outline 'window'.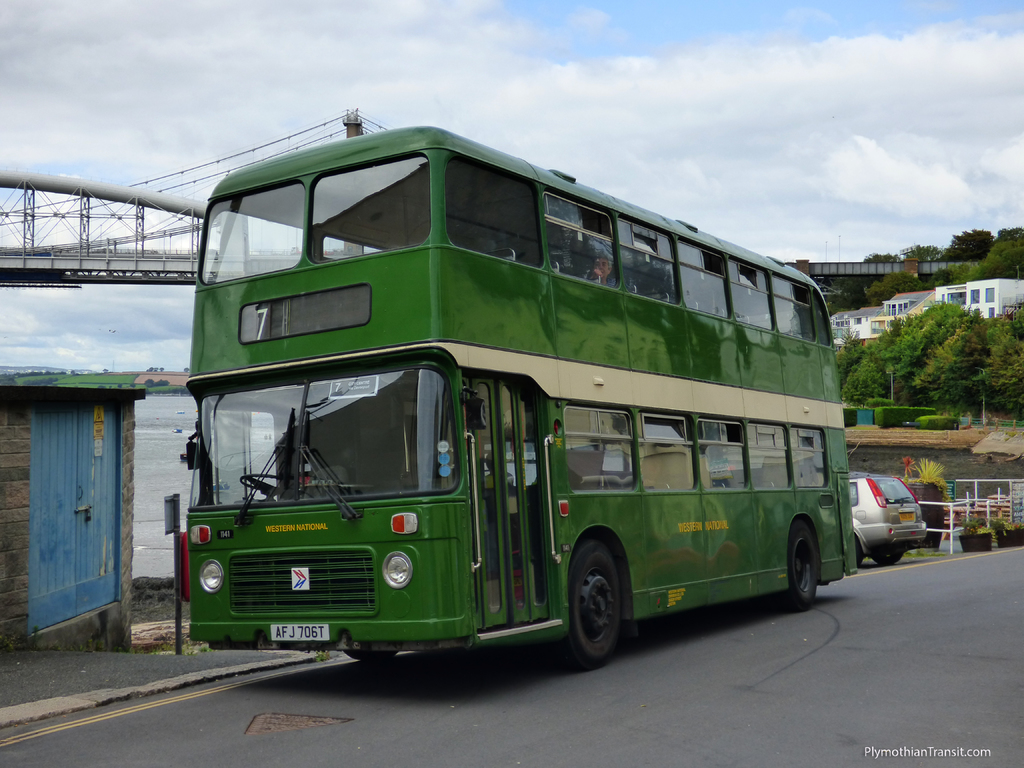
Outline: <box>984,305,995,316</box>.
